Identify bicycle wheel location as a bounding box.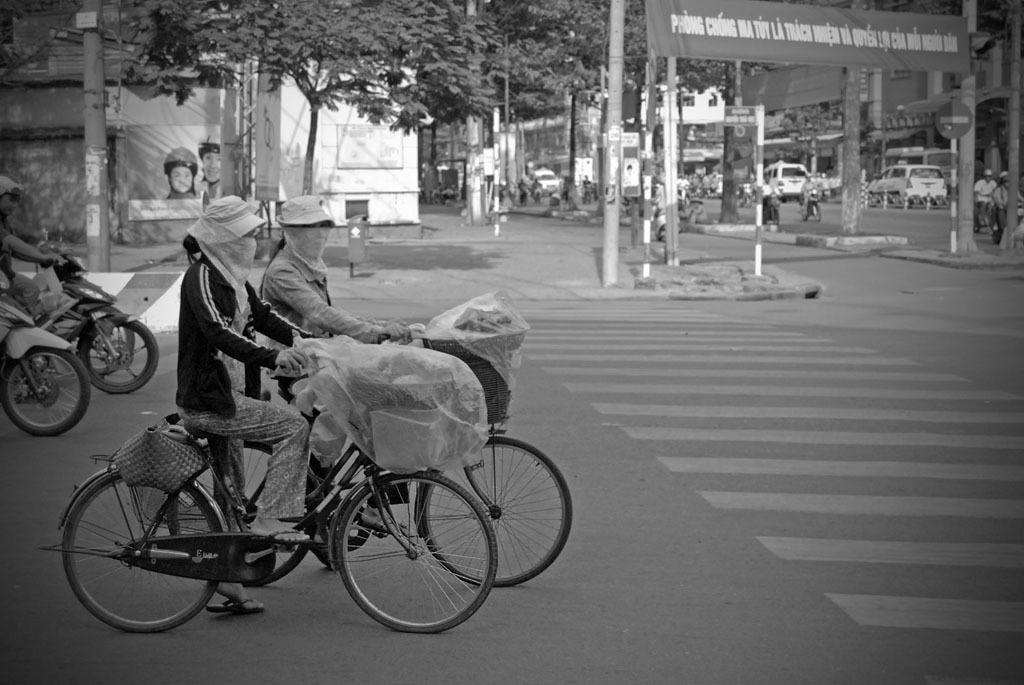
l=413, t=430, r=576, b=595.
